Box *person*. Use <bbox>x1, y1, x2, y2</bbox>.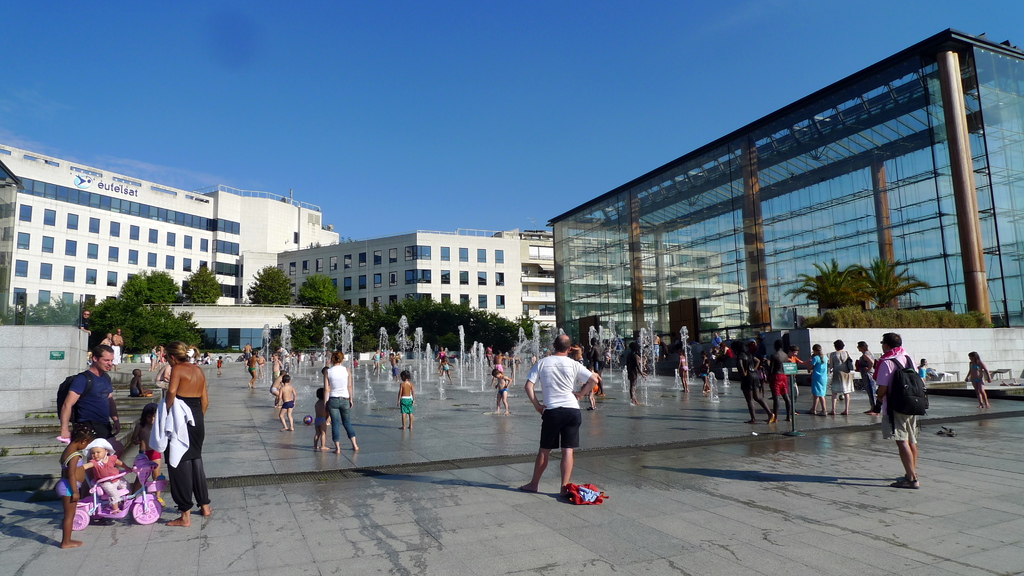
<bbox>962, 349, 992, 410</bbox>.
